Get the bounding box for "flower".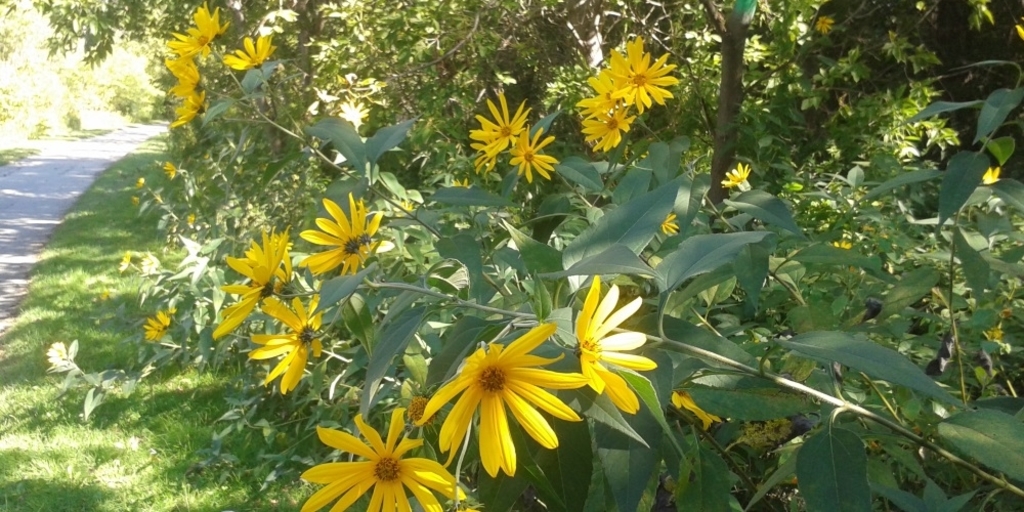
(143, 309, 171, 336).
